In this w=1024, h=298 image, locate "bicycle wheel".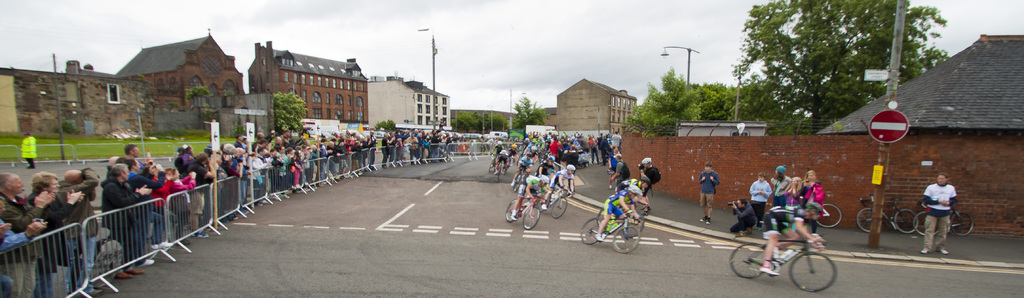
Bounding box: (789,250,839,295).
